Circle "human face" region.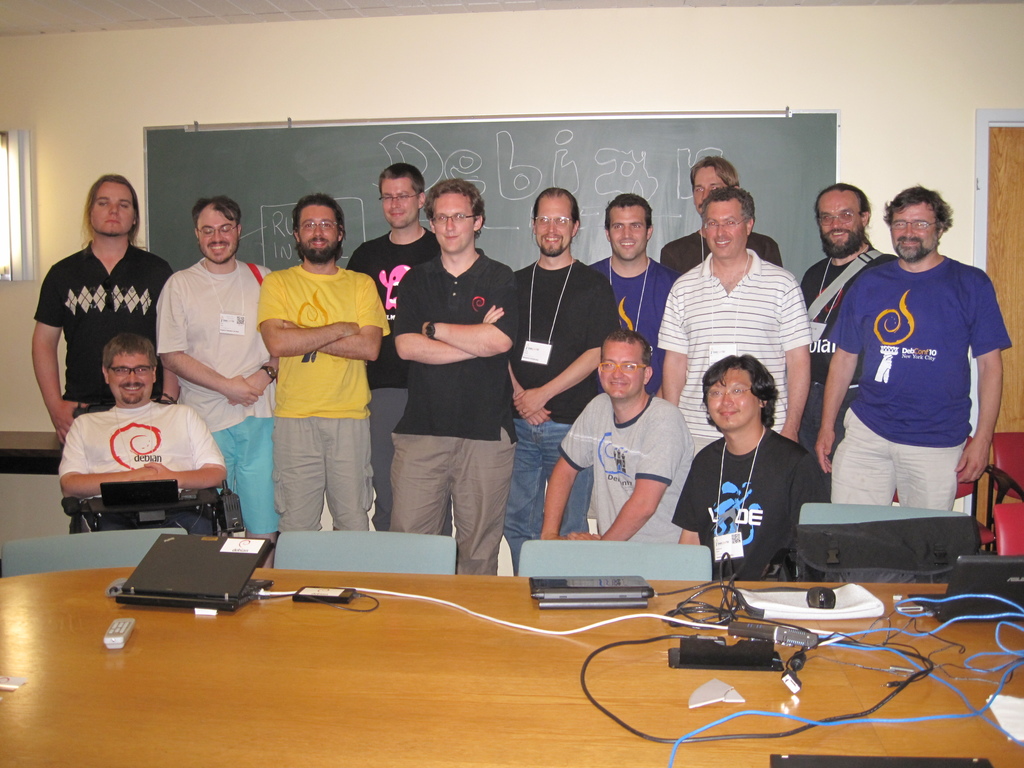
Region: detection(111, 357, 156, 403).
